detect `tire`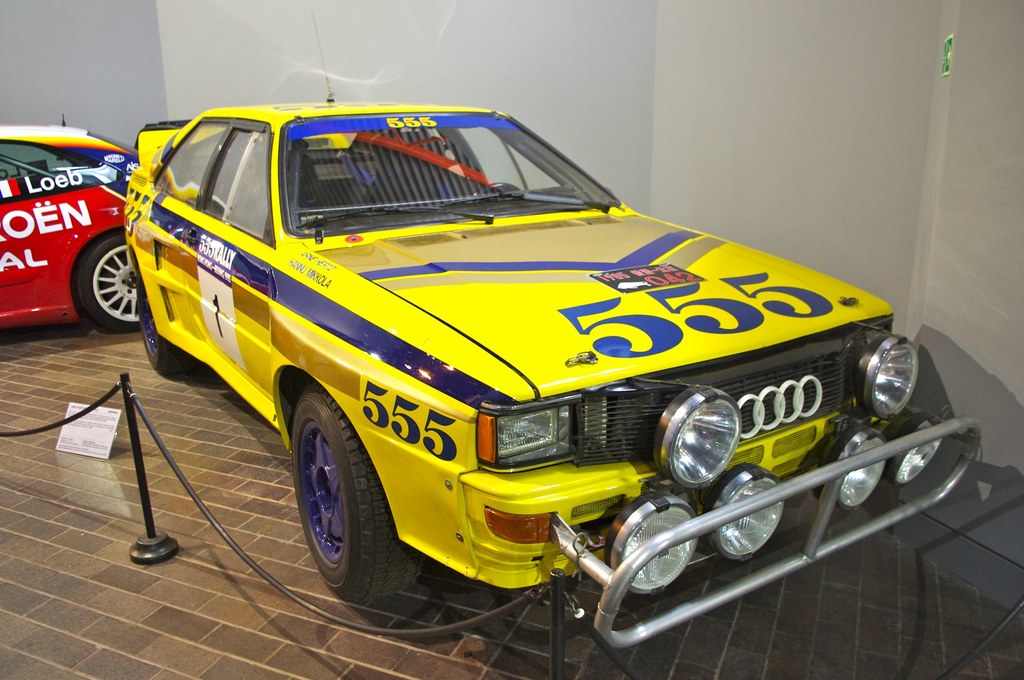
detection(280, 393, 401, 603)
